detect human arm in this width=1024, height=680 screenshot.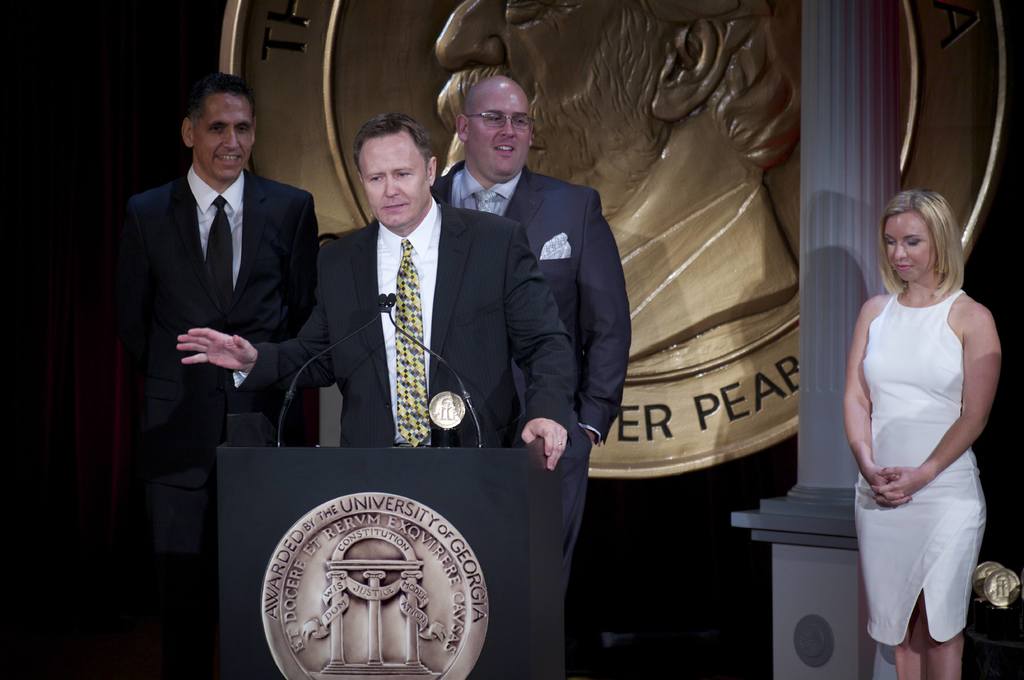
Detection: rect(273, 184, 332, 328).
